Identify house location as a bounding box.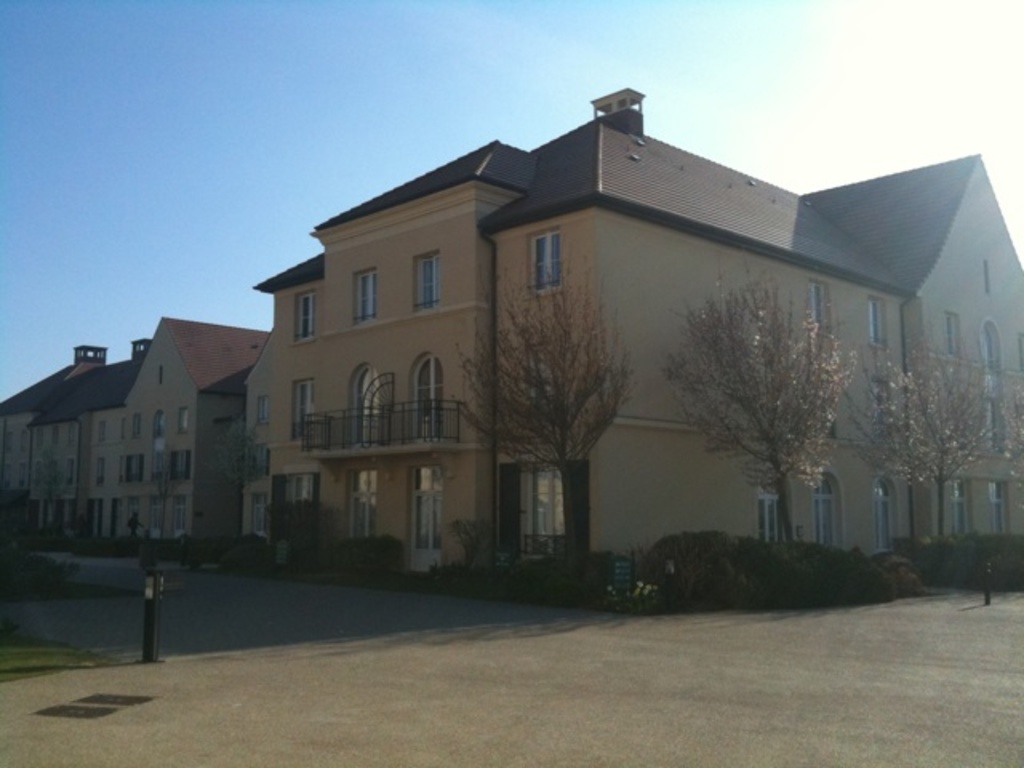
left=120, top=314, right=272, bottom=541.
